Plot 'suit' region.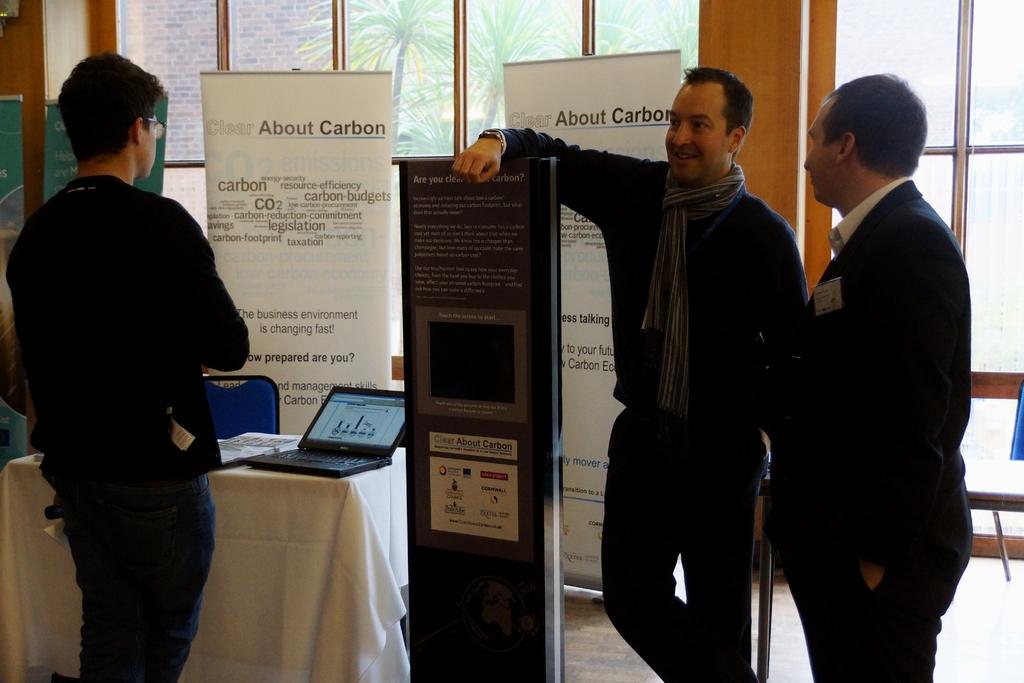
Plotted at region(597, 99, 810, 659).
